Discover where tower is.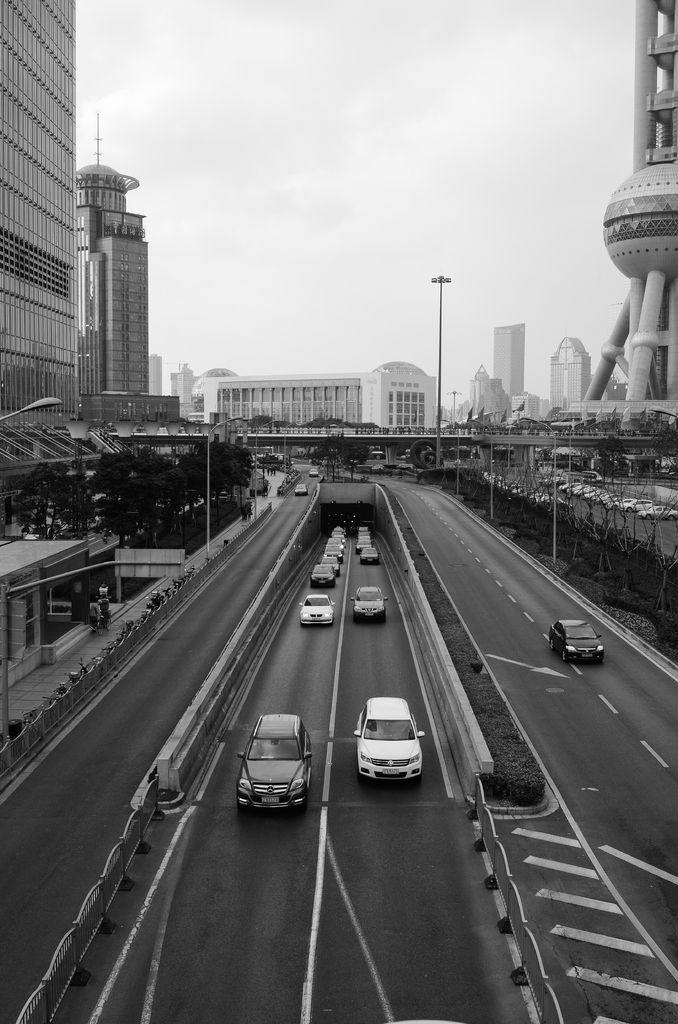
Discovered at detection(465, 362, 508, 418).
